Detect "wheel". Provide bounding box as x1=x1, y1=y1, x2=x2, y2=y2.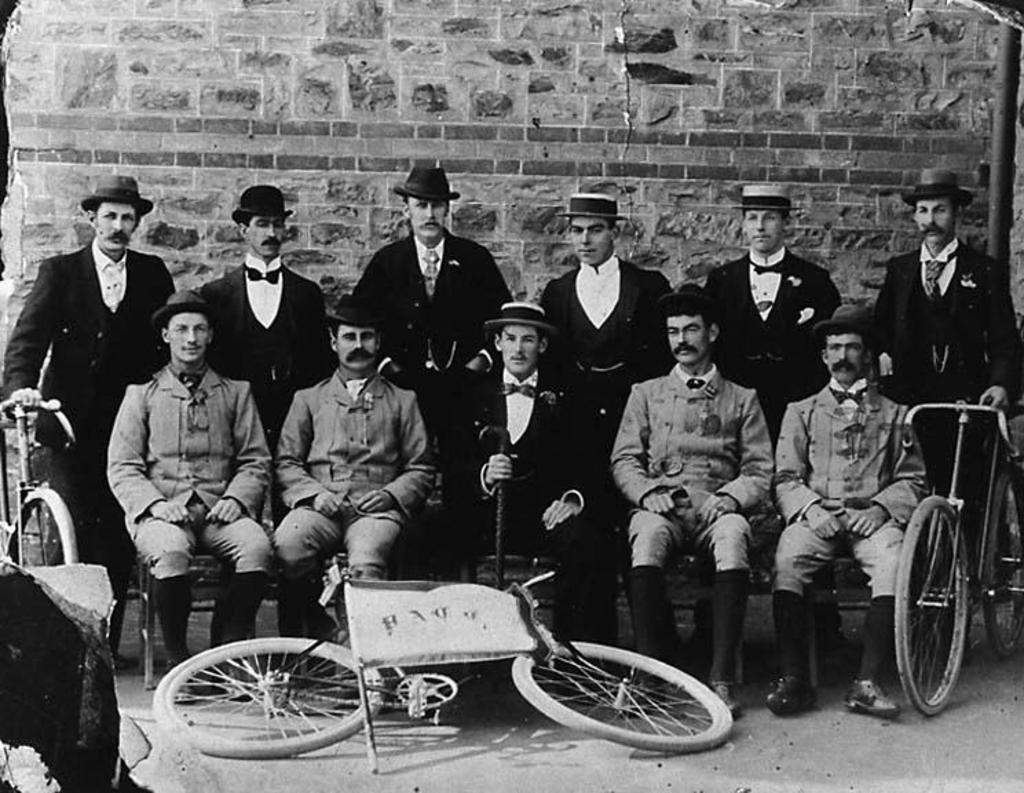
x1=893, y1=489, x2=970, y2=716.
